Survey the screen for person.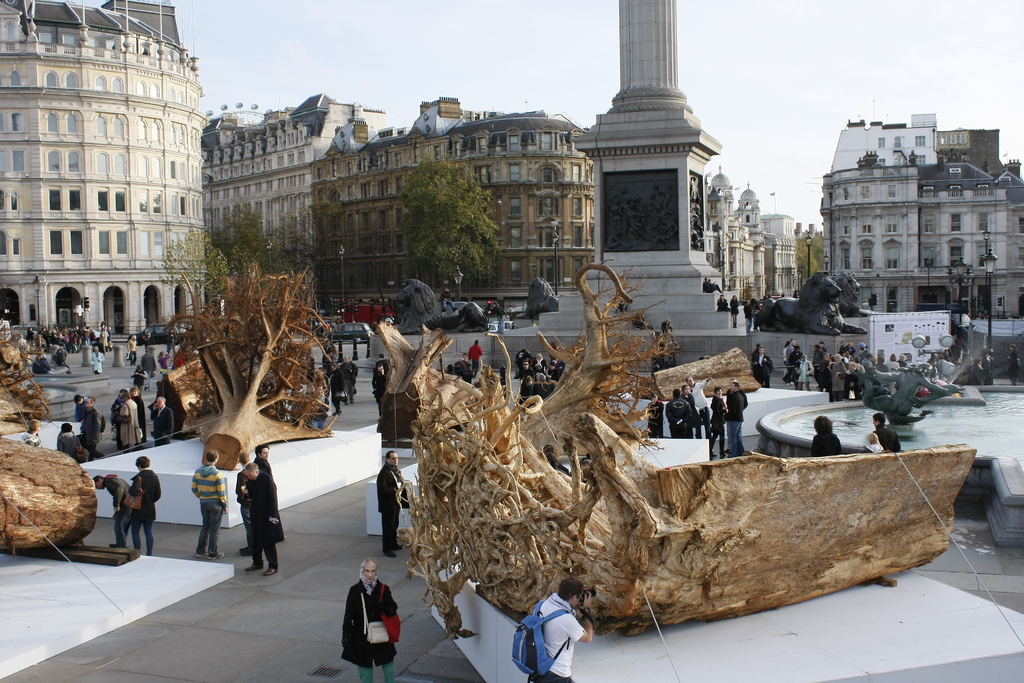
Survey found: bbox=(111, 390, 141, 449).
